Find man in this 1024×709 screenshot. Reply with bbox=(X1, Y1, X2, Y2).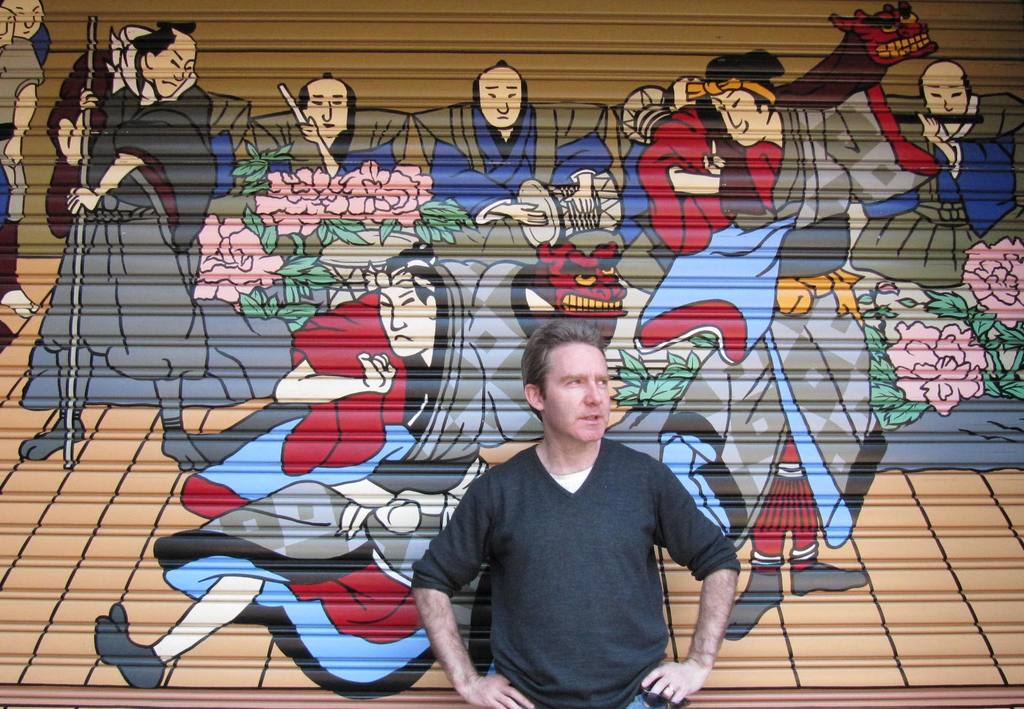
bbox=(410, 331, 751, 693).
